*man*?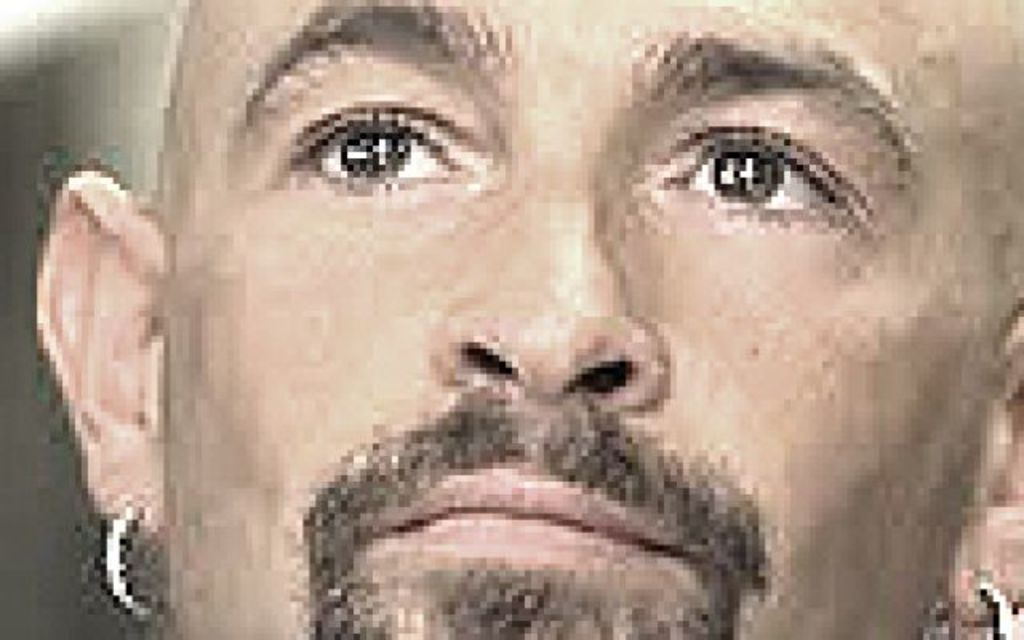
(24,0,1022,638)
